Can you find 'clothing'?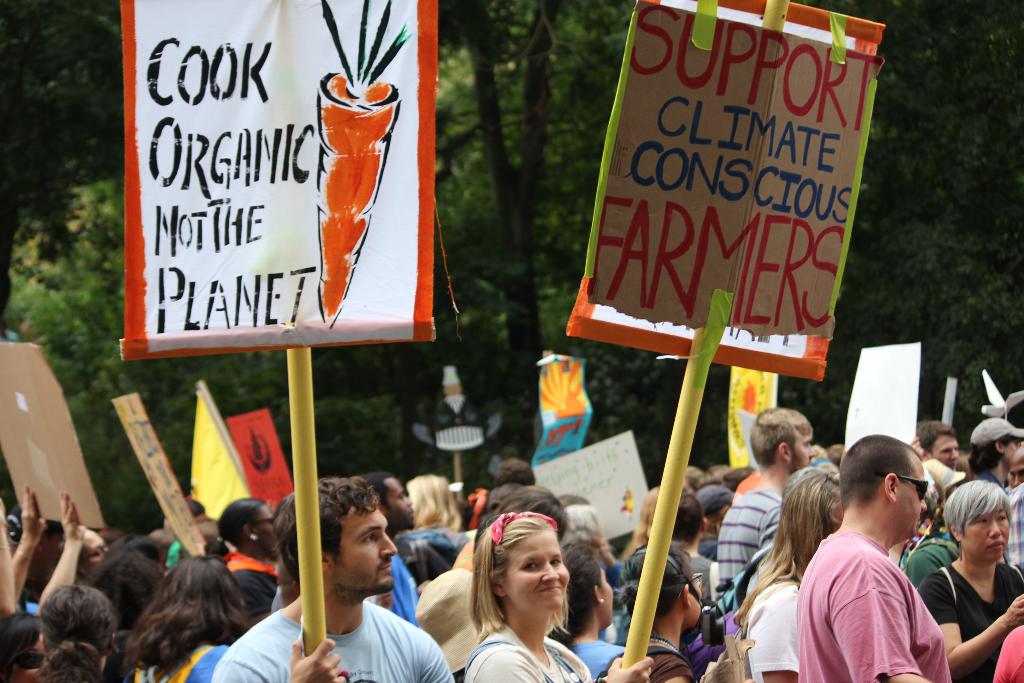
Yes, bounding box: bbox=(1005, 482, 1023, 580).
